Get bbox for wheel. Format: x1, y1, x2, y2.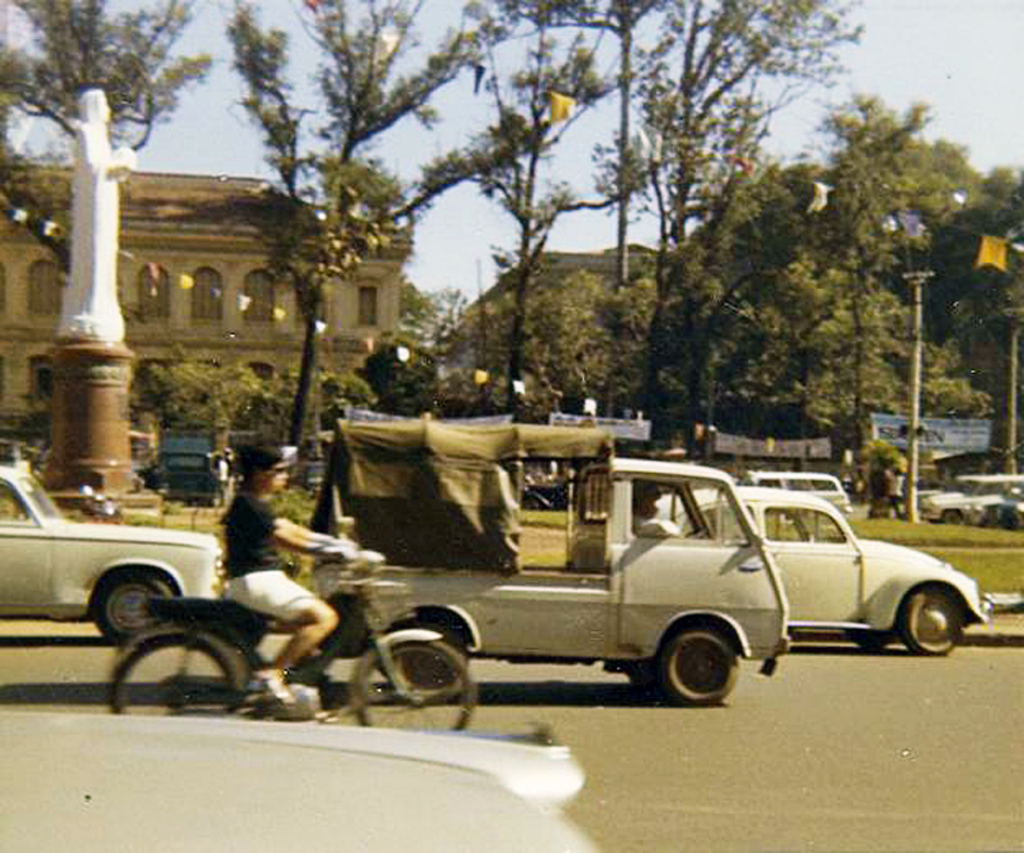
642, 629, 751, 710.
